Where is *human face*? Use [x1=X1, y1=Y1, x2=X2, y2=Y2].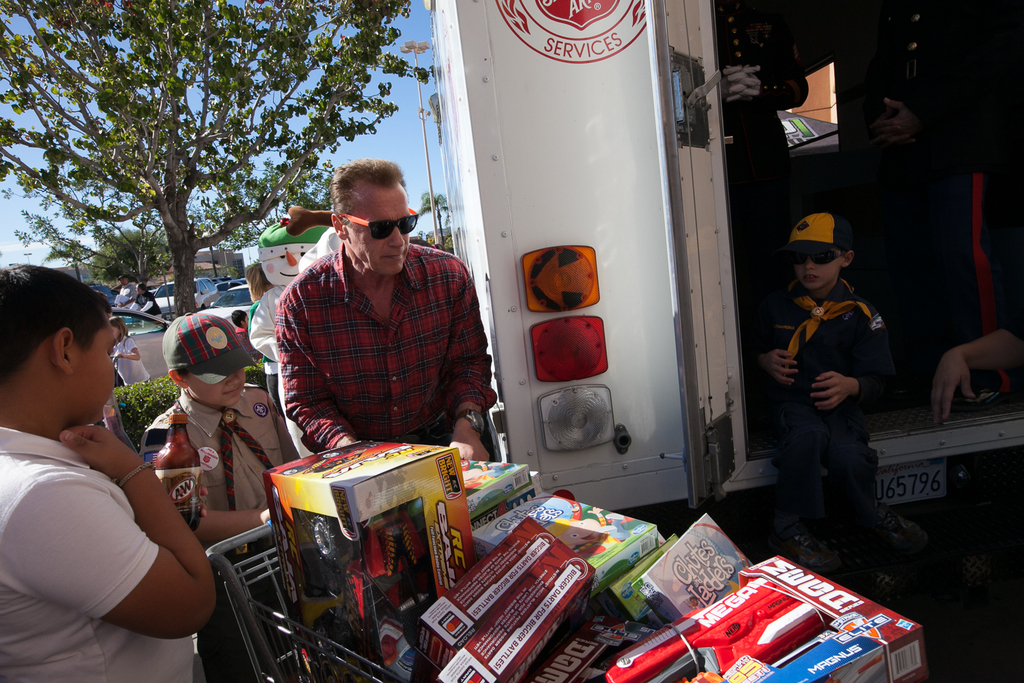
[x1=347, y1=182, x2=412, y2=273].
